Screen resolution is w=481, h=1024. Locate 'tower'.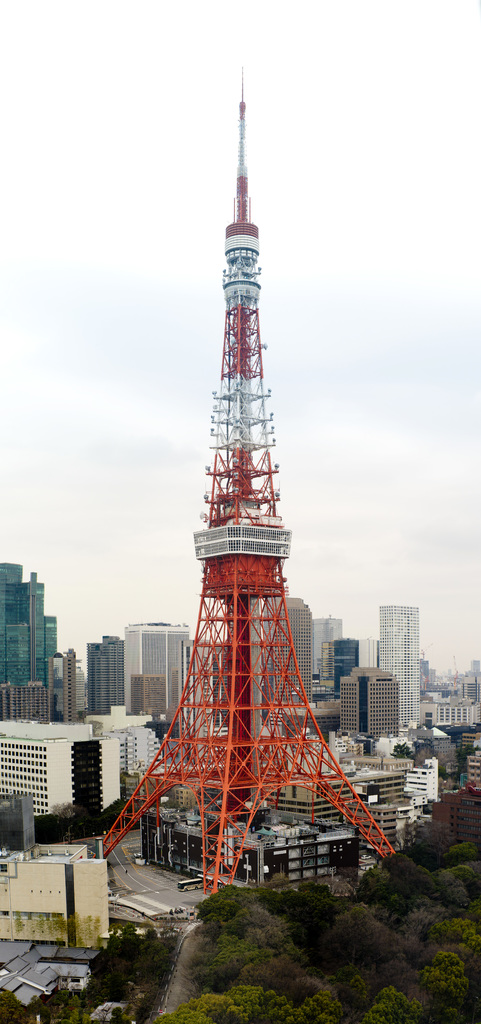
[335,636,359,692].
